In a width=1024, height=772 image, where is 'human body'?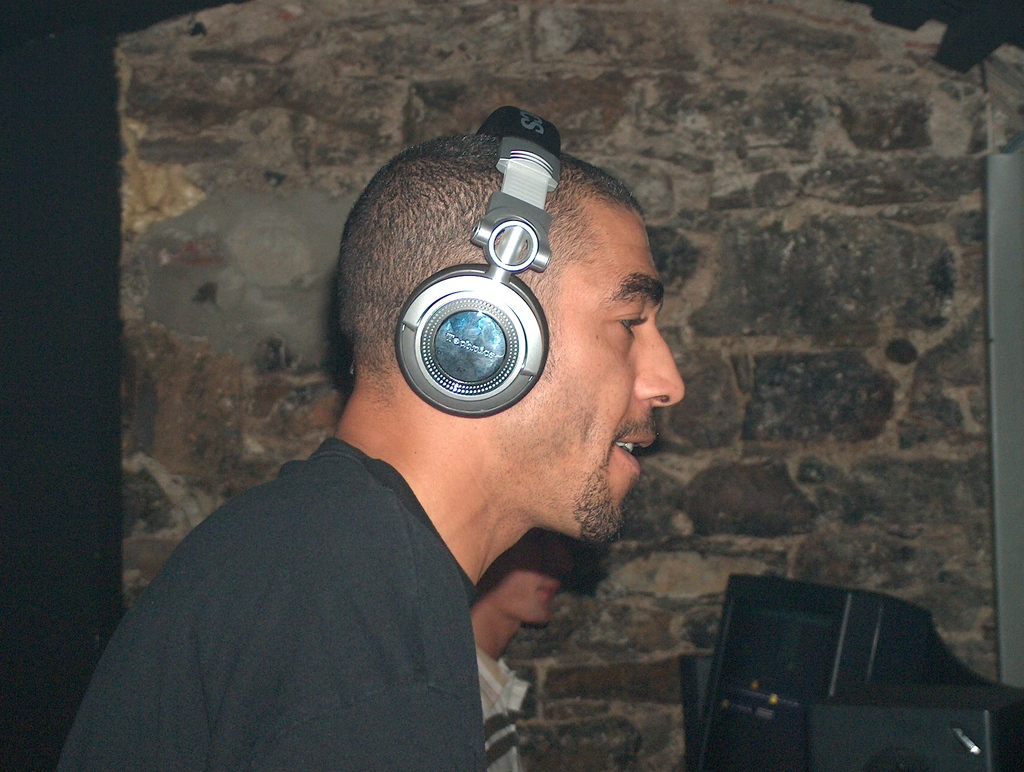
x1=98, y1=144, x2=756, y2=752.
